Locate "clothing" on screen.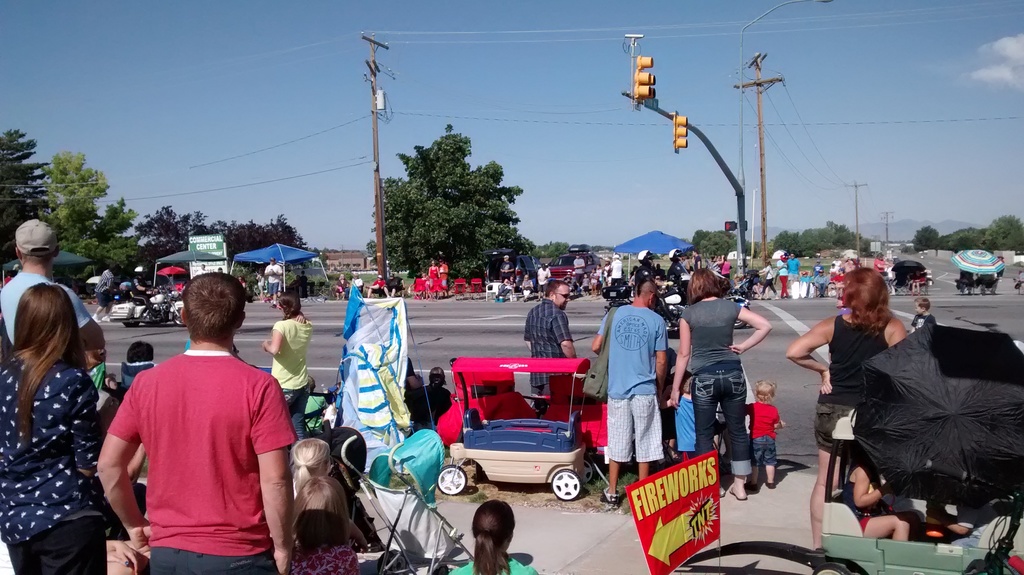
On screen at Rect(521, 296, 575, 412).
